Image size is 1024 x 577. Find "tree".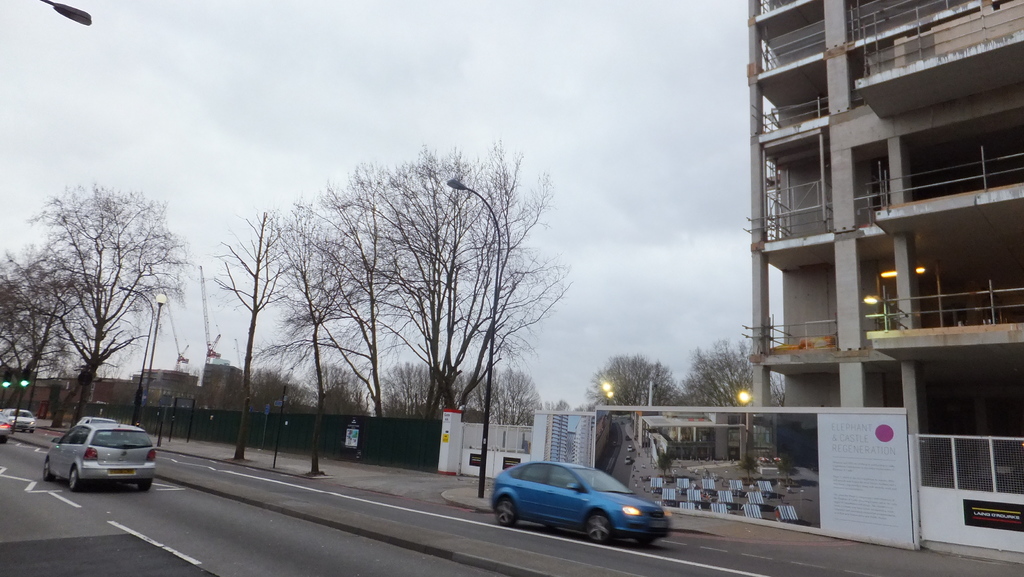
295/362/376/416.
